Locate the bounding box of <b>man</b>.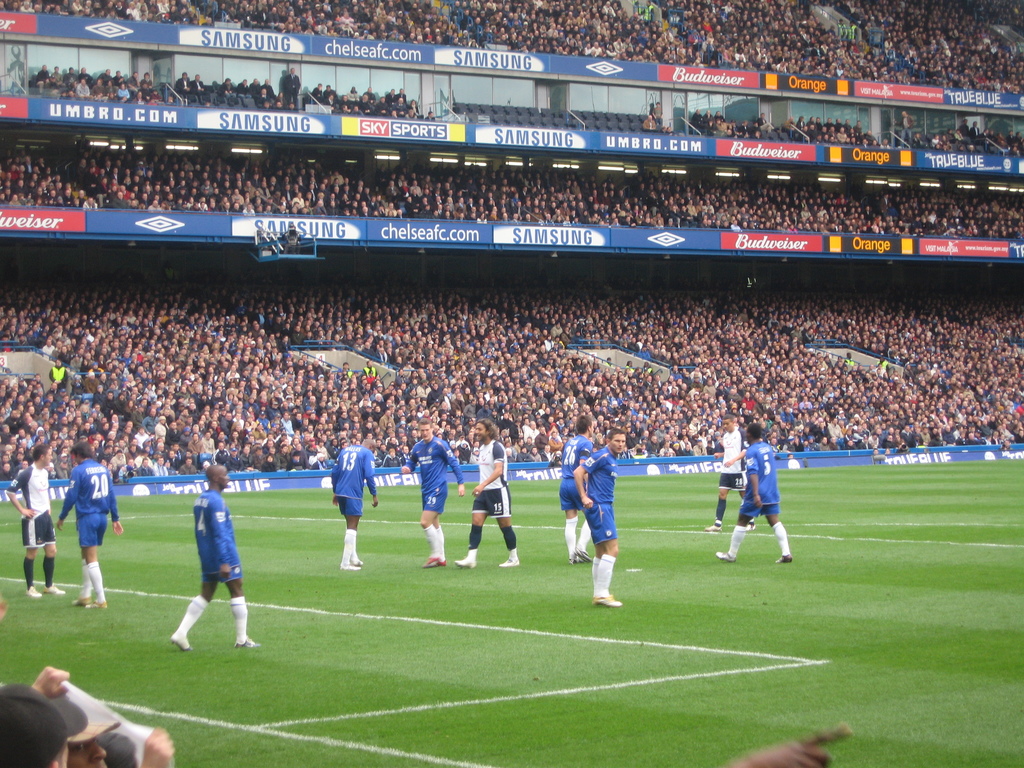
Bounding box: bbox=[707, 415, 756, 532].
